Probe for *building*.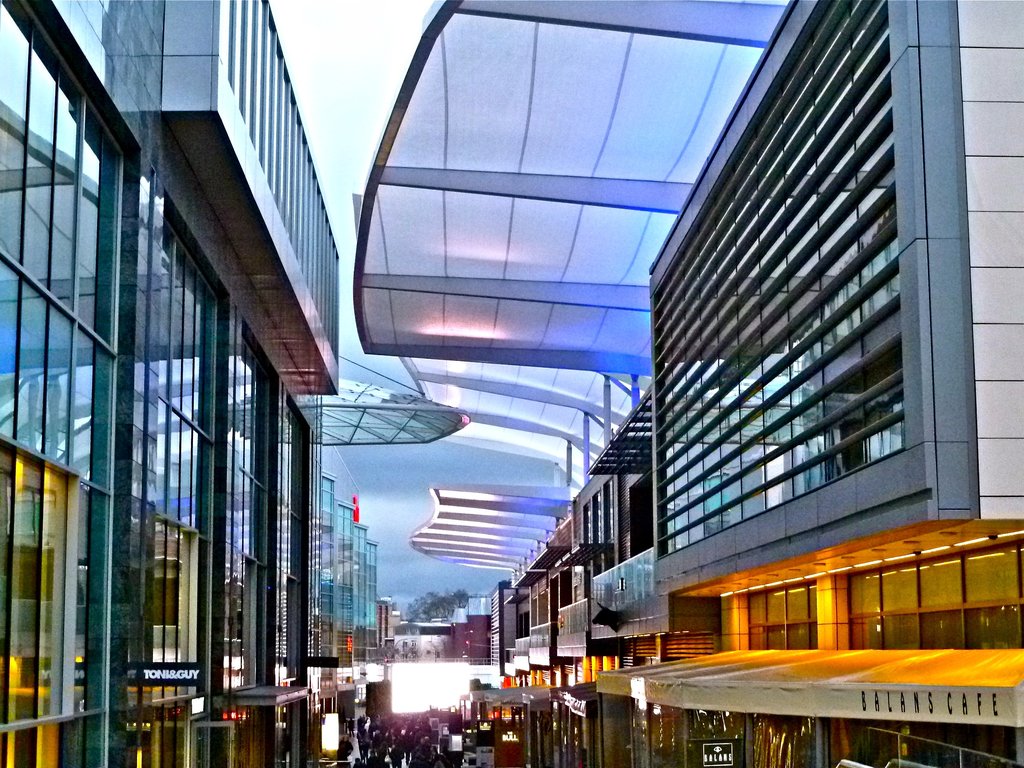
Probe result: (358, 0, 1023, 767).
